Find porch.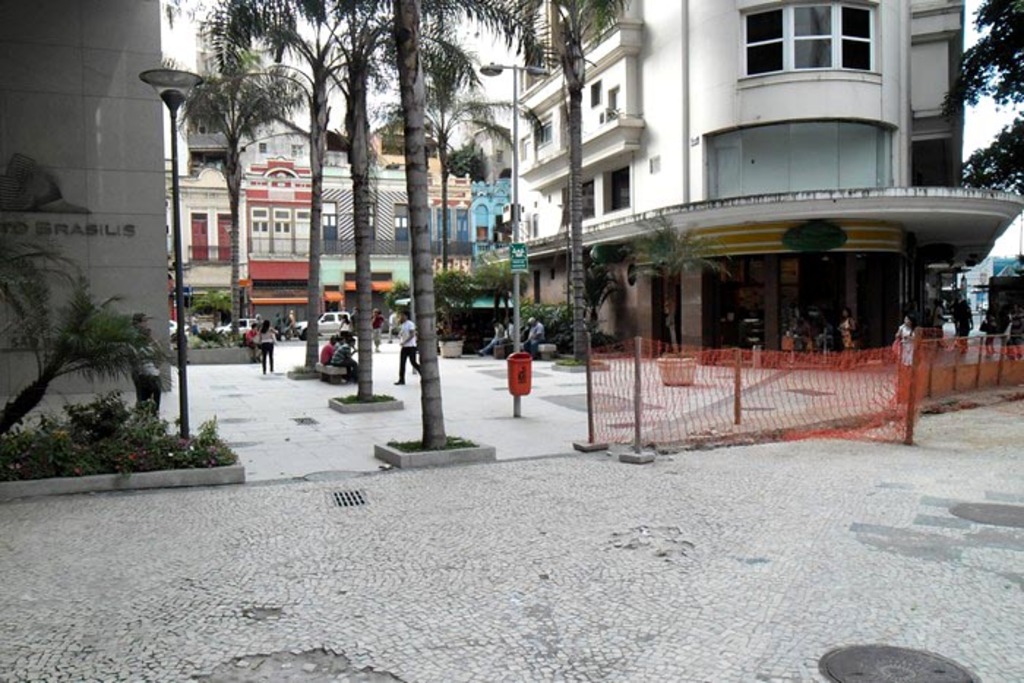
{"left": 671, "top": 312, "right": 945, "bottom": 371}.
